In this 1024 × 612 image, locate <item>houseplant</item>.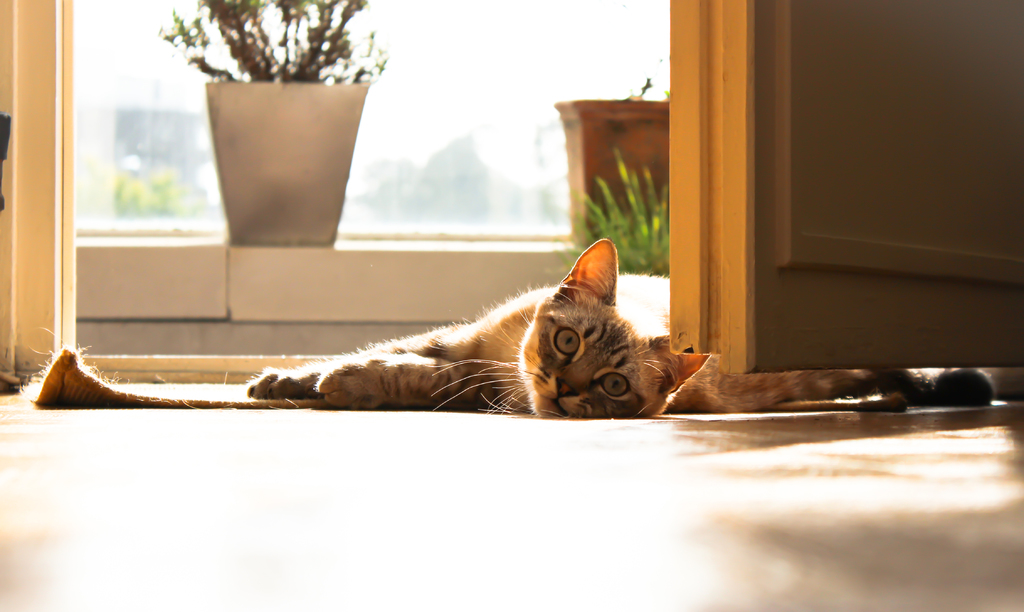
Bounding box: 154/1/390/243.
